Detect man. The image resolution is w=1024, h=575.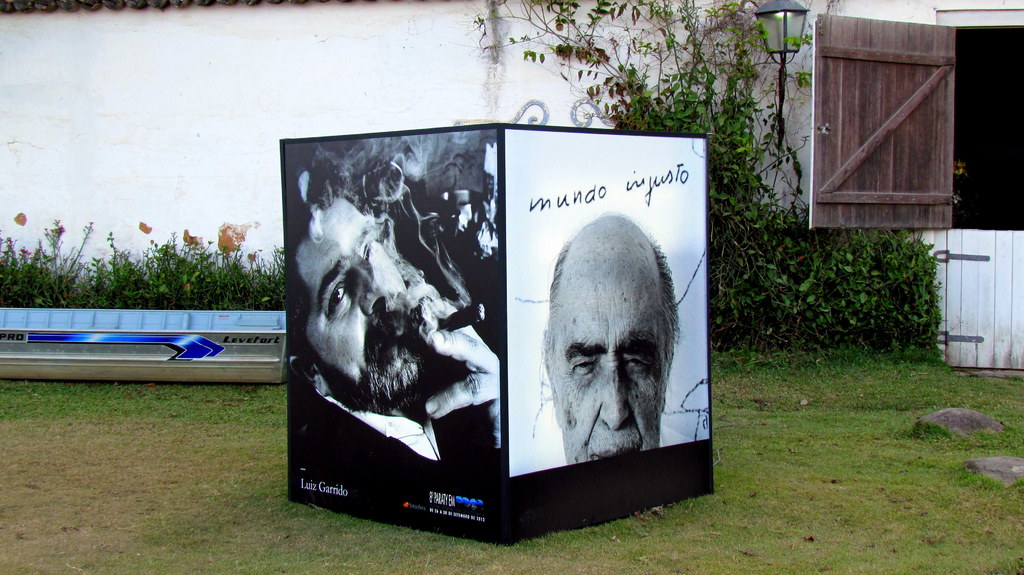
[291,166,499,485].
